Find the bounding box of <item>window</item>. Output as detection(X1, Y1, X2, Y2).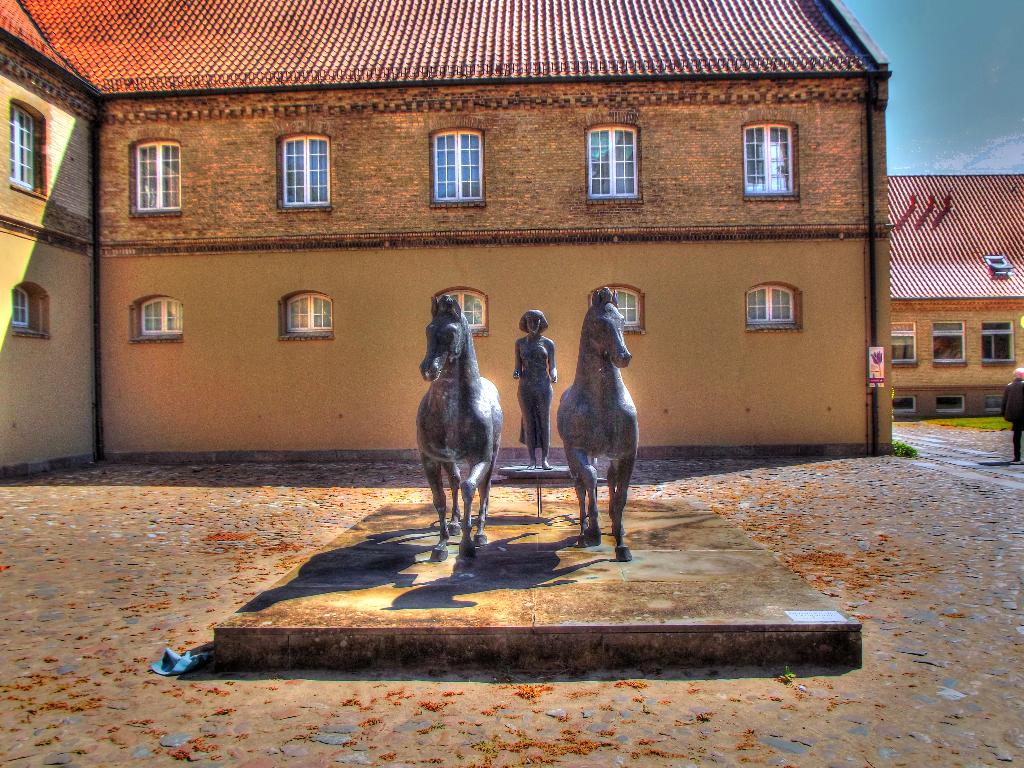
detection(986, 393, 1002, 411).
